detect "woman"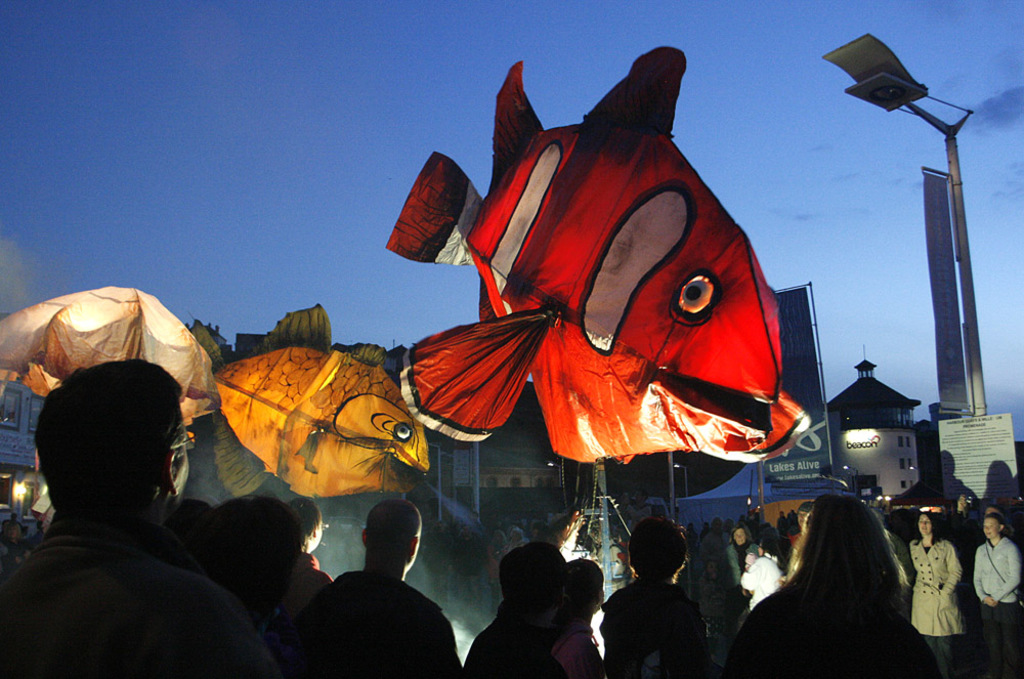
BBox(976, 515, 1023, 678)
